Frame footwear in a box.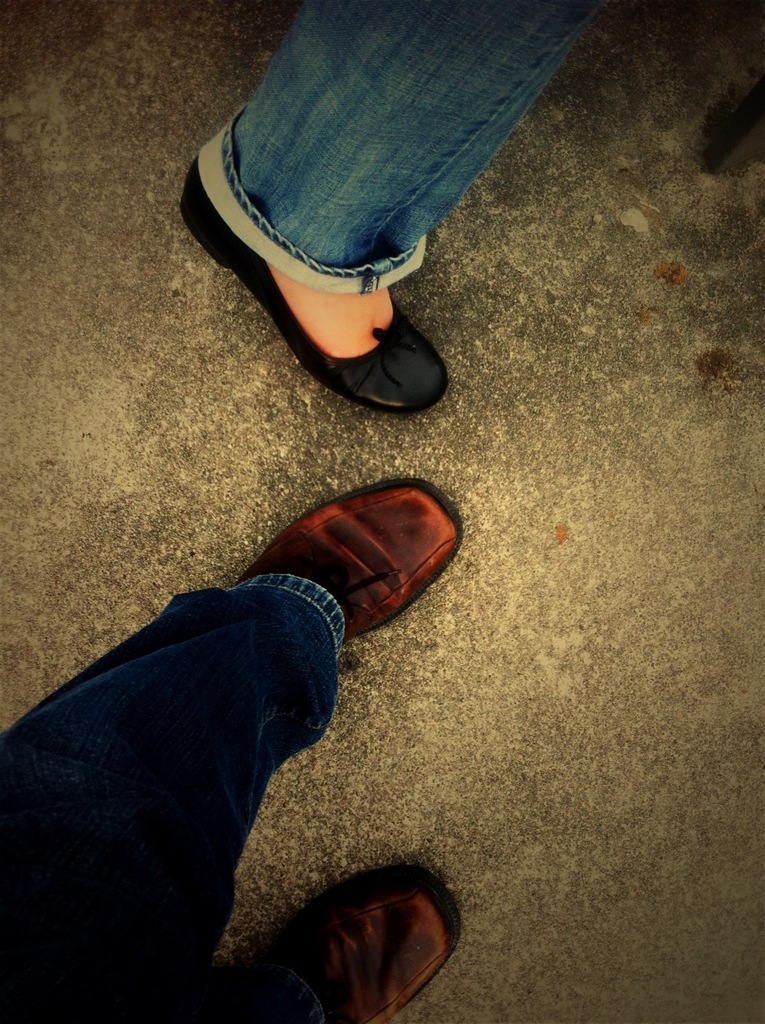
179 158 455 413.
